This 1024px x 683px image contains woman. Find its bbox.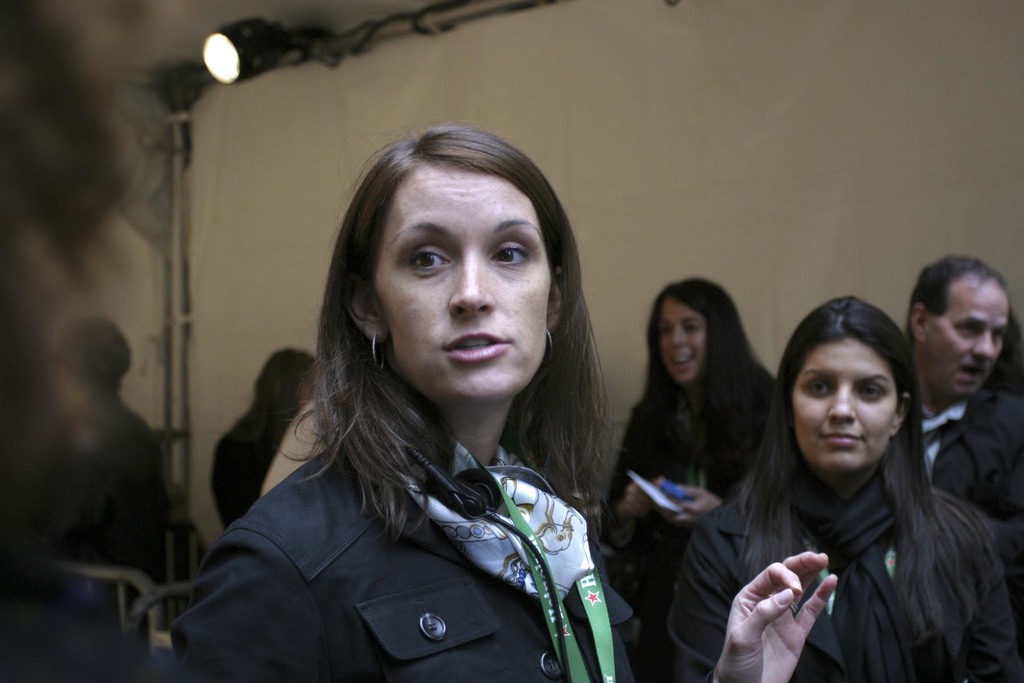
box=[173, 126, 836, 682].
